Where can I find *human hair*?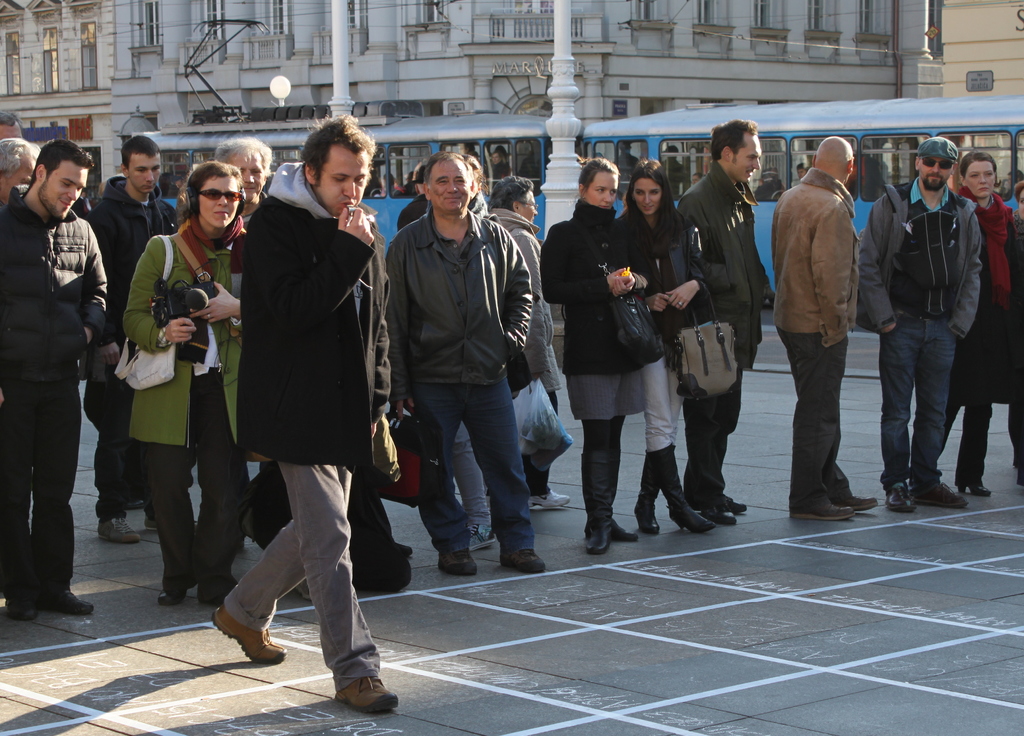
You can find it at box(120, 136, 161, 174).
